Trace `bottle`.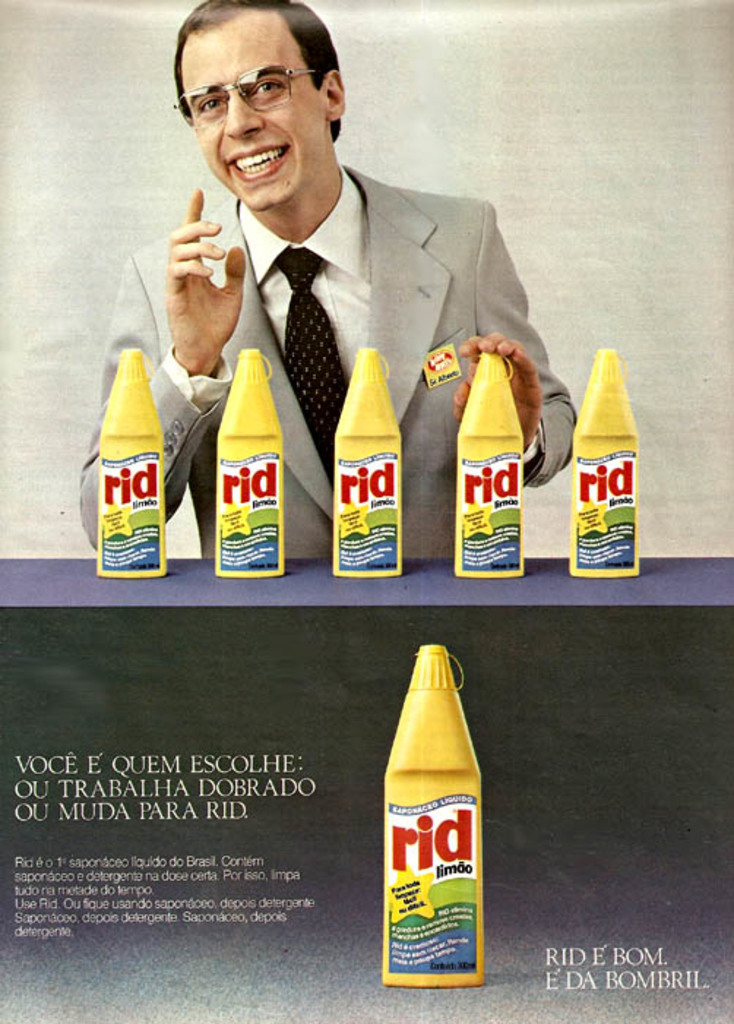
Traced to <region>446, 341, 526, 573</region>.
